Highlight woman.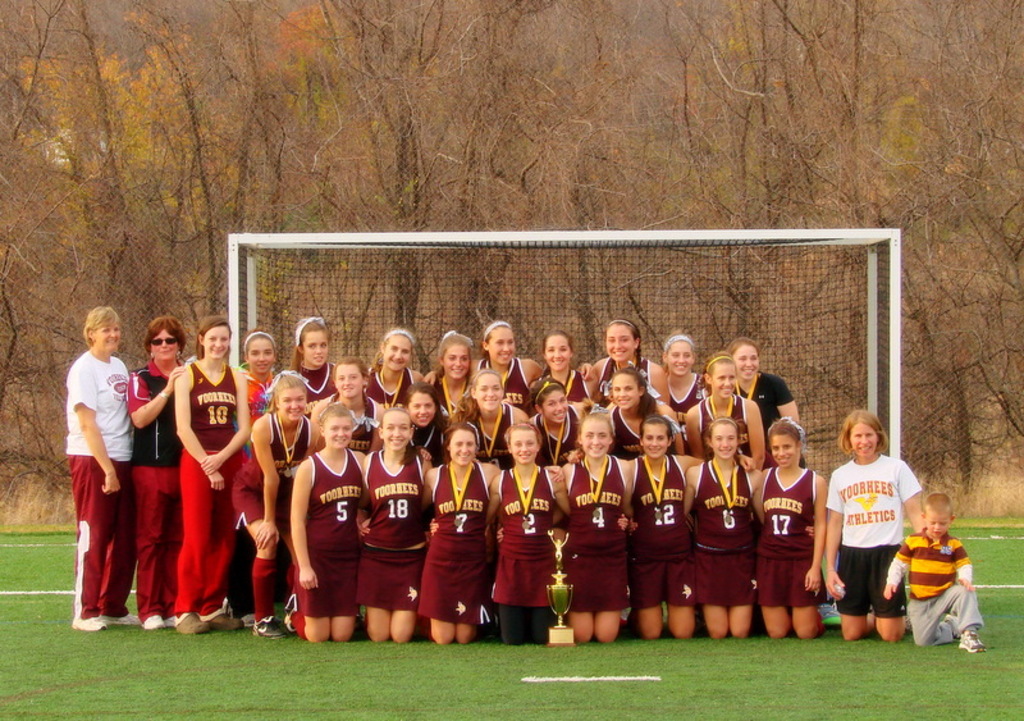
Highlighted region: crop(471, 320, 598, 416).
